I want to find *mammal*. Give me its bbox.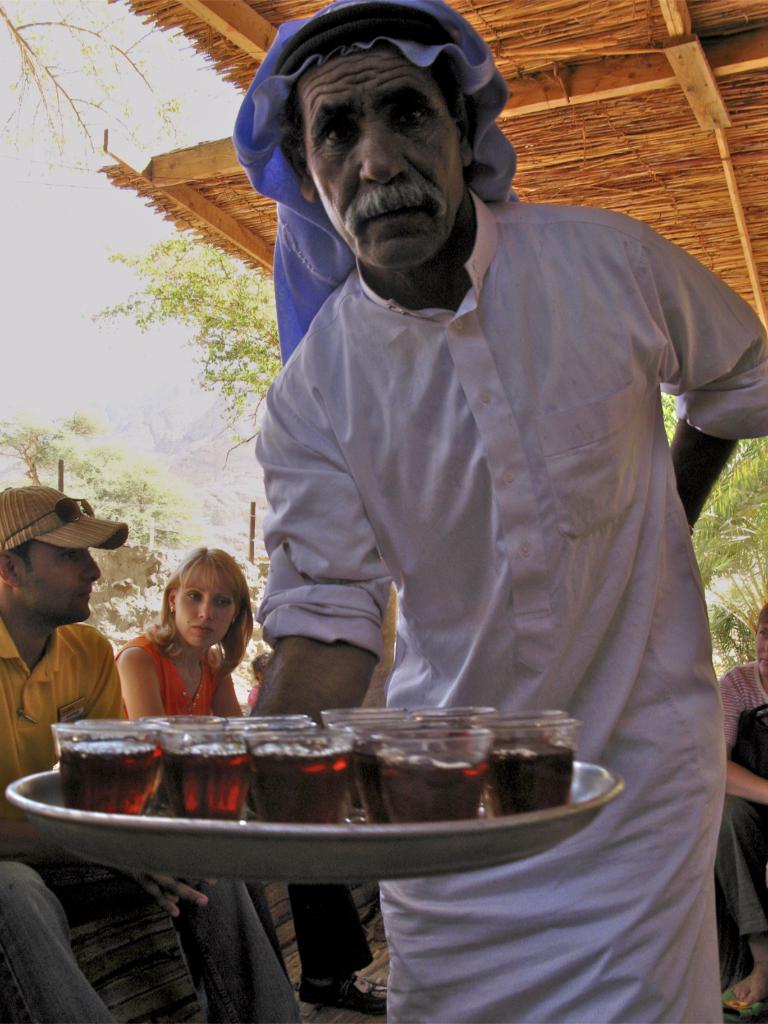
81, 565, 257, 728.
